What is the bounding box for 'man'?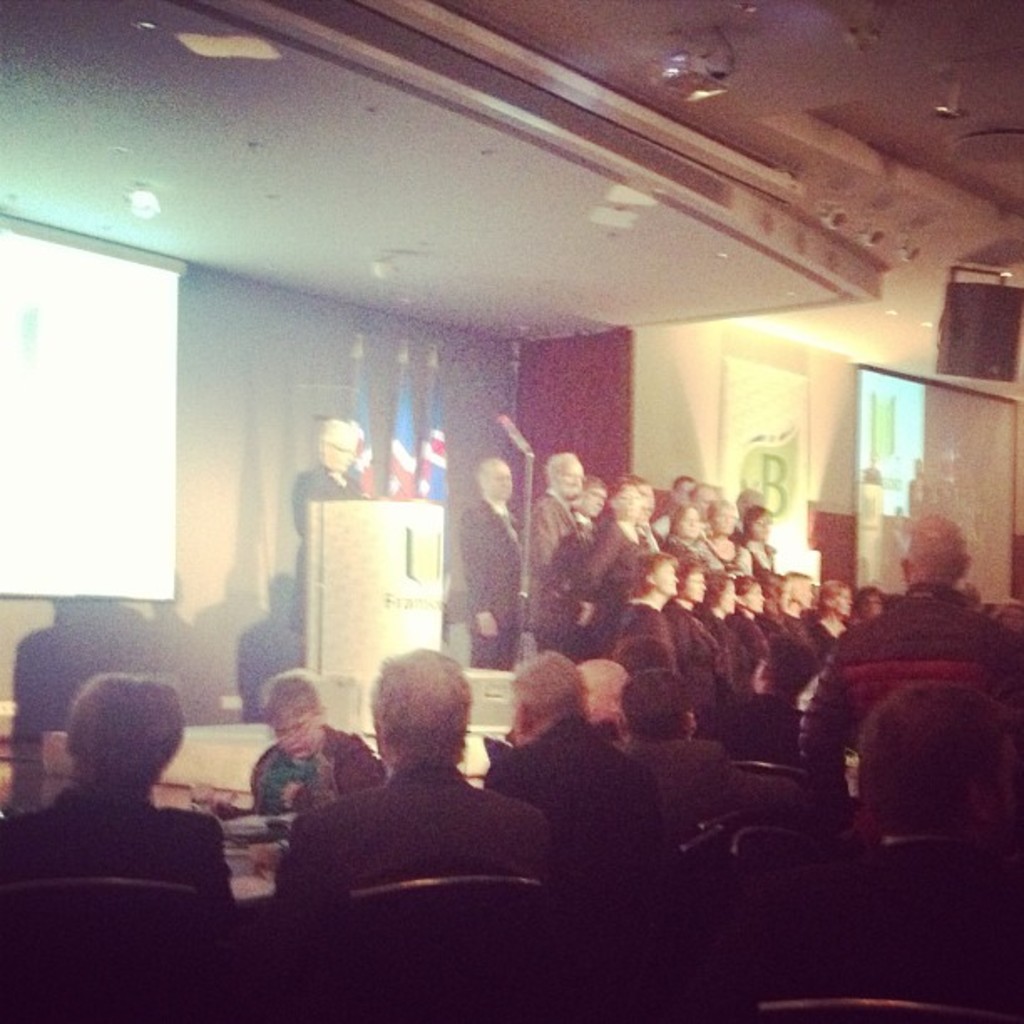
Rect(524, 450, 591, 646).
